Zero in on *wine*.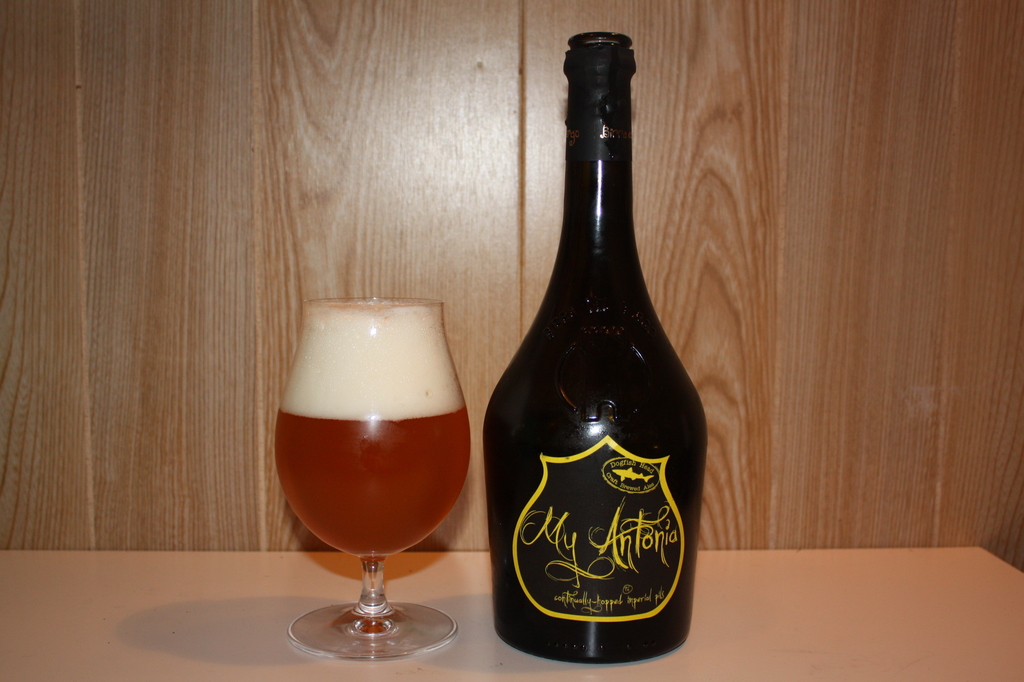
Zeroed in: box(274, 309, 473, 565).
